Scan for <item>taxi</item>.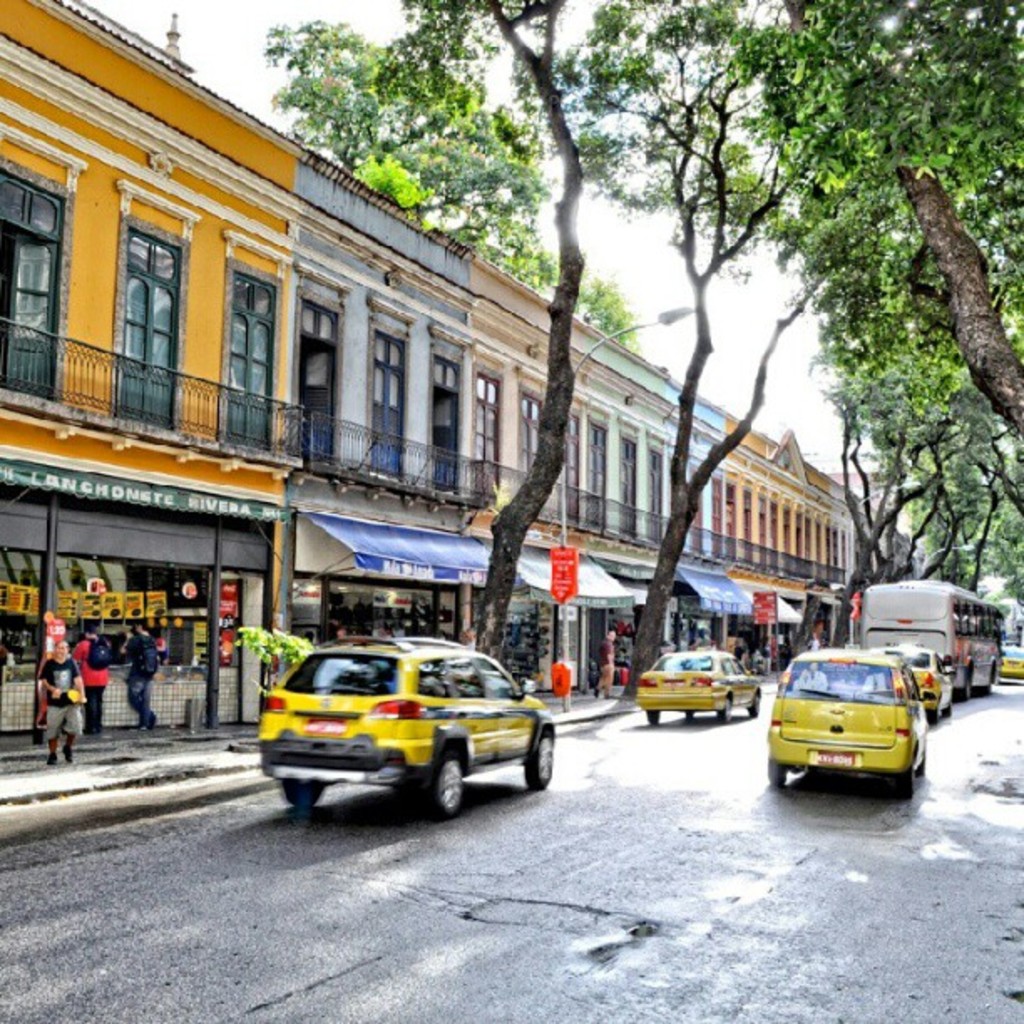
Scan result: 251/626/594/820.
